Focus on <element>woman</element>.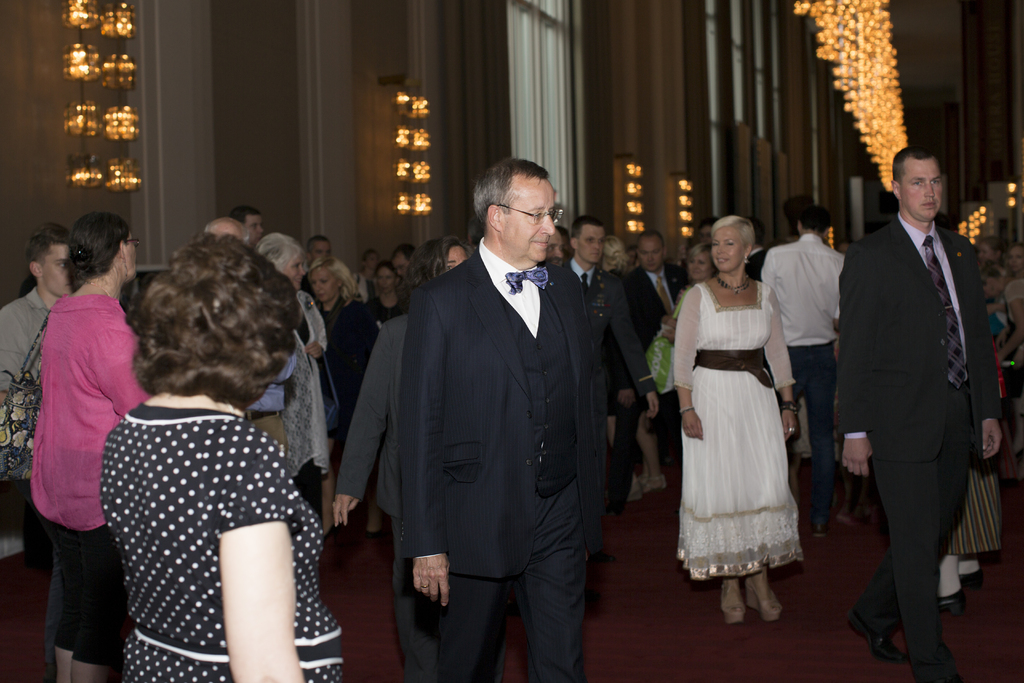
Focused at left=672, top=213, right=792, bottom=623.
